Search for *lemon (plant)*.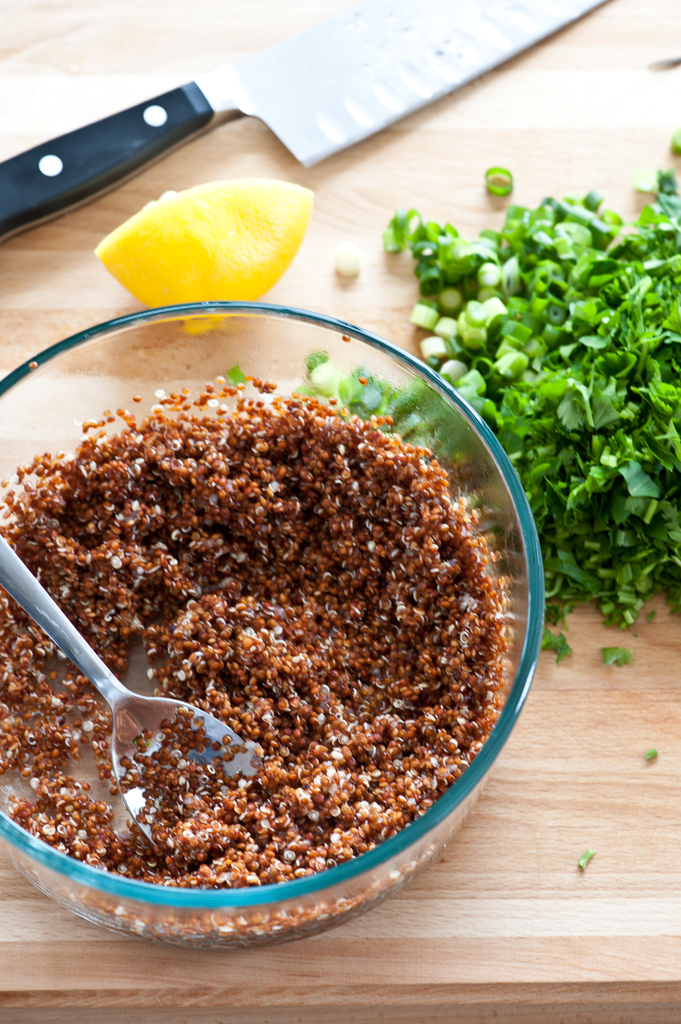
Found at BBox(93, 176, 319, 314).
